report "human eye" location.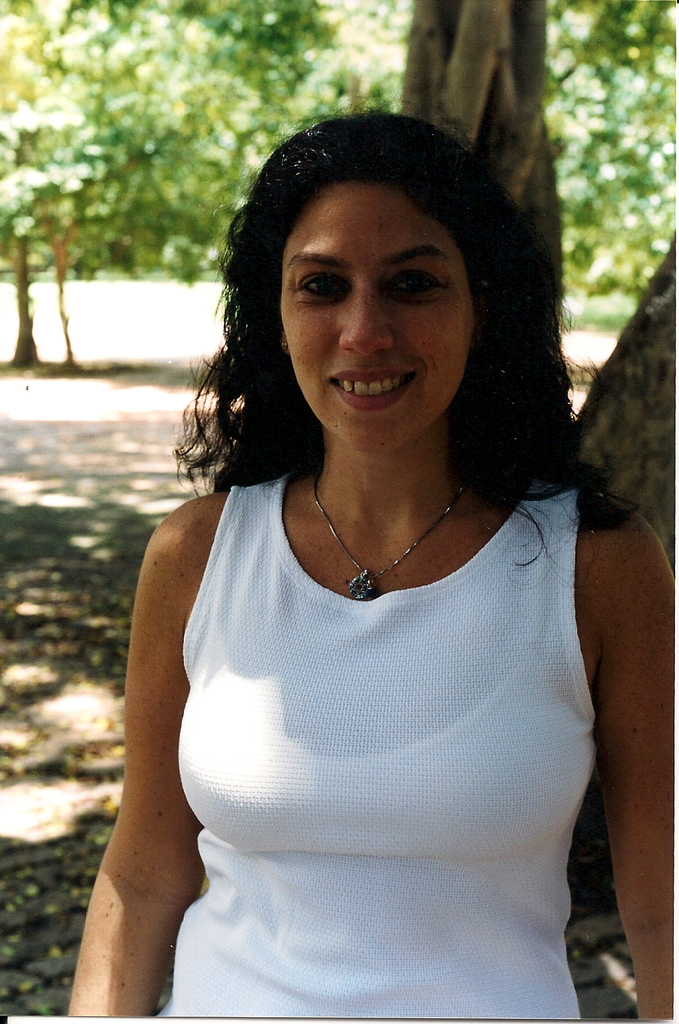
Report: 384/263/449/298.
